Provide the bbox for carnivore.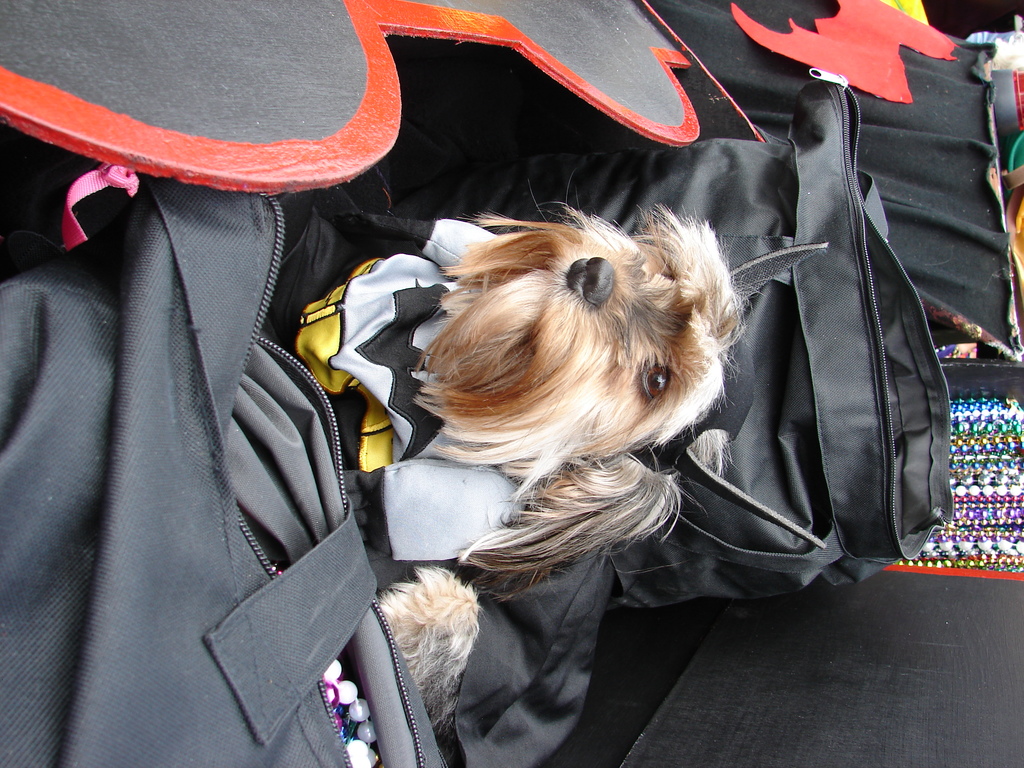
box=[356, 183, 743, 538].
